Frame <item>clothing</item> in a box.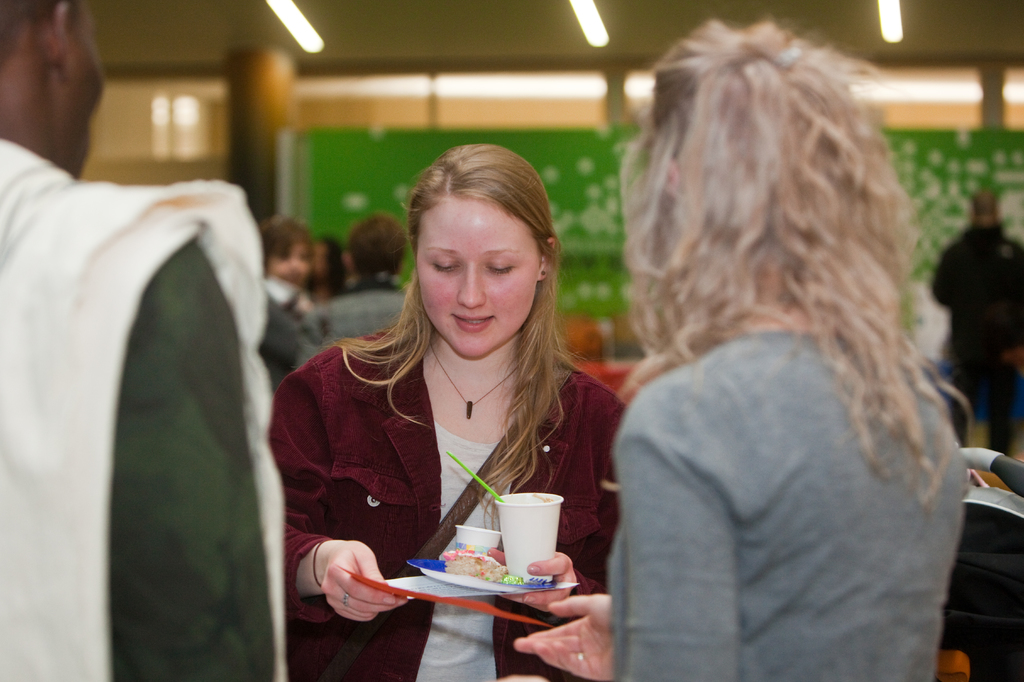
crop(297, 275, 411, 359).
